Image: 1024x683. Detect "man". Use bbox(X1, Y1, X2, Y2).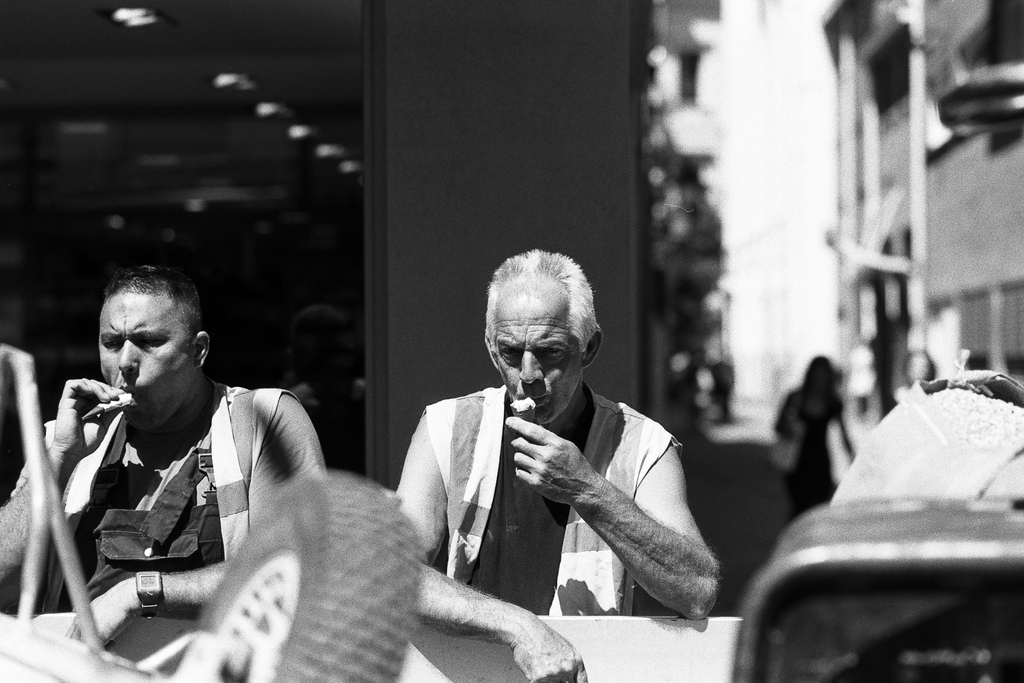
bbox(398, 245, 724, 682).
